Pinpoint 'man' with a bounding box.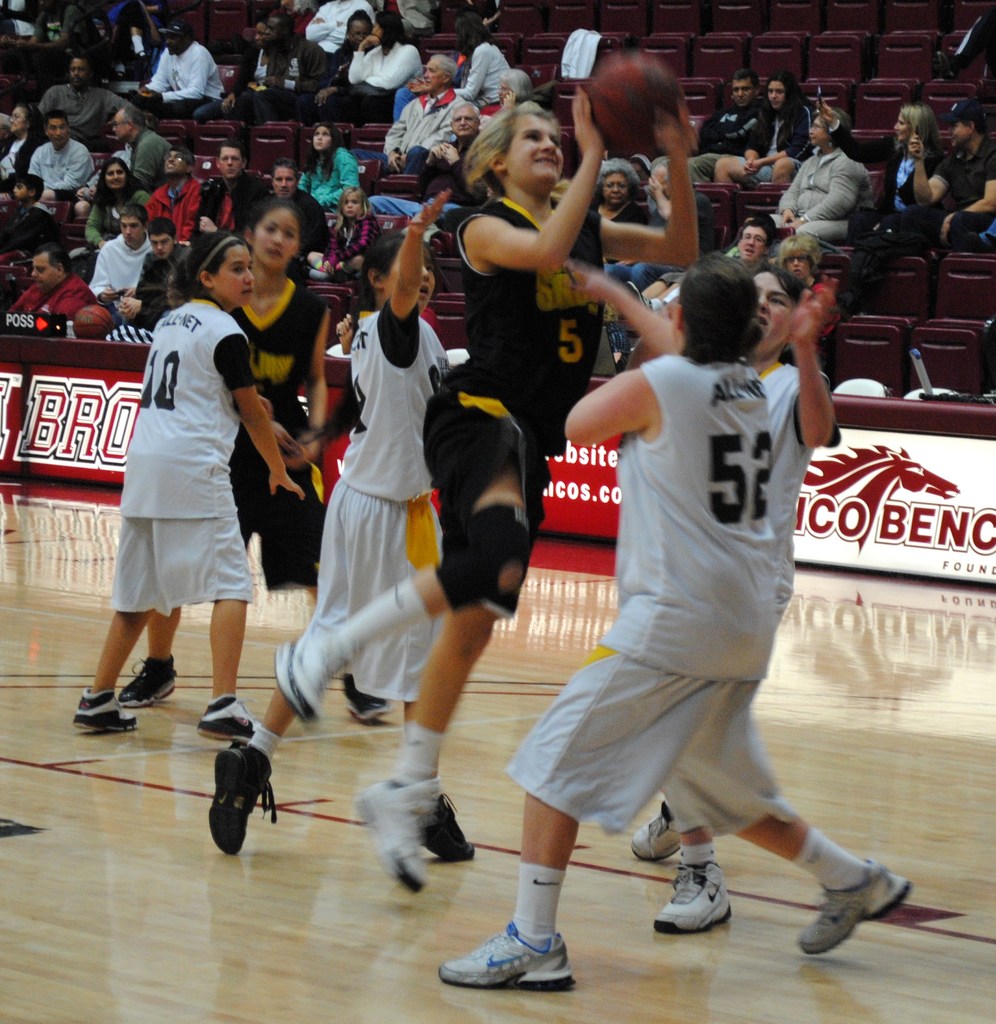
<box>127,15,227,132</box>.
